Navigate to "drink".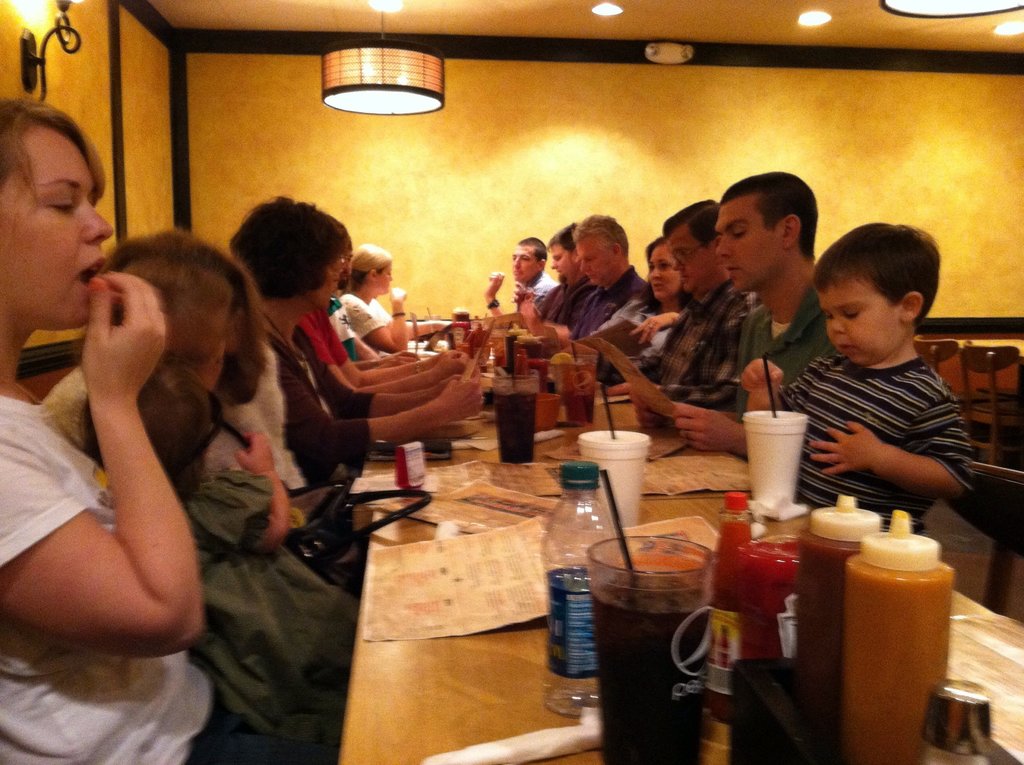
Navigation target: bbox=[736, 532, 812, 656].
